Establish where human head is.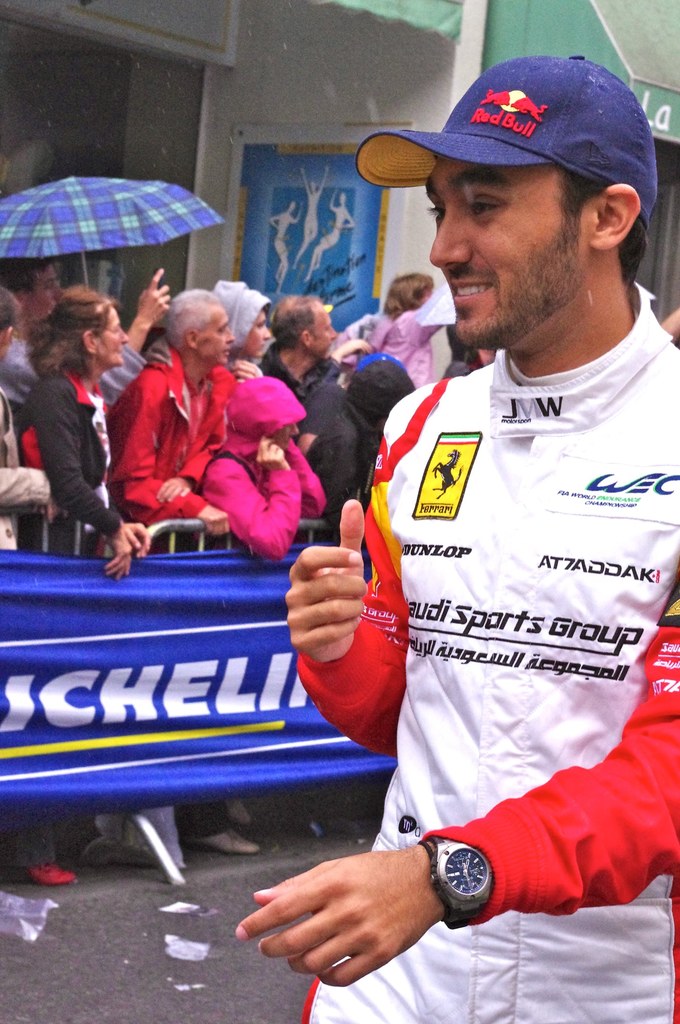
Established at region(0, 257, 63, 326).
